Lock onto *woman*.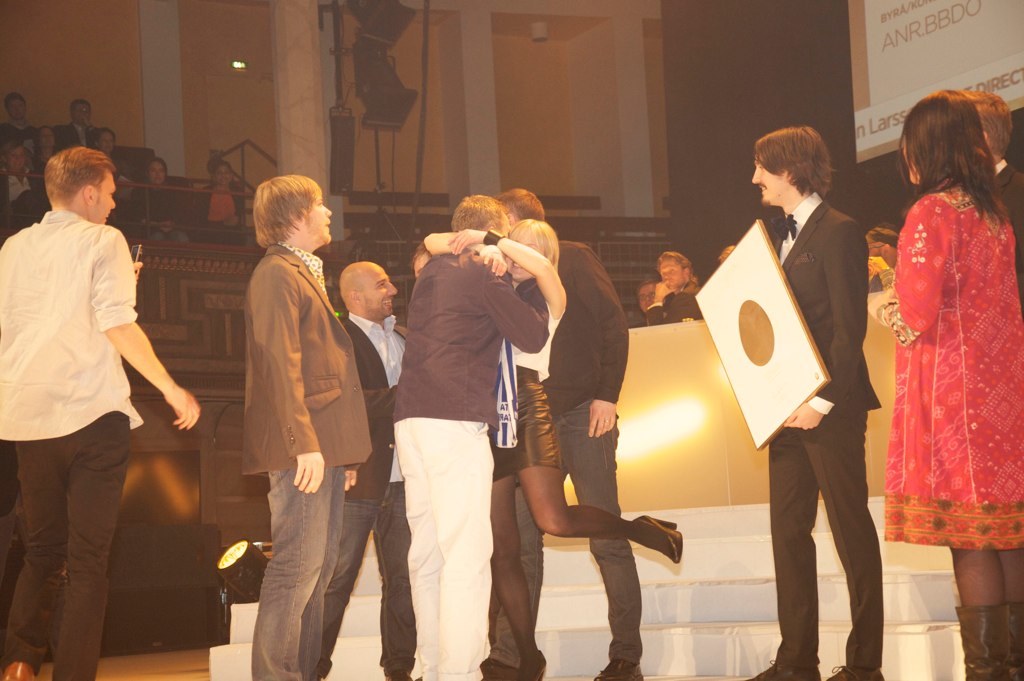
Locked: 34,118,60,183.
